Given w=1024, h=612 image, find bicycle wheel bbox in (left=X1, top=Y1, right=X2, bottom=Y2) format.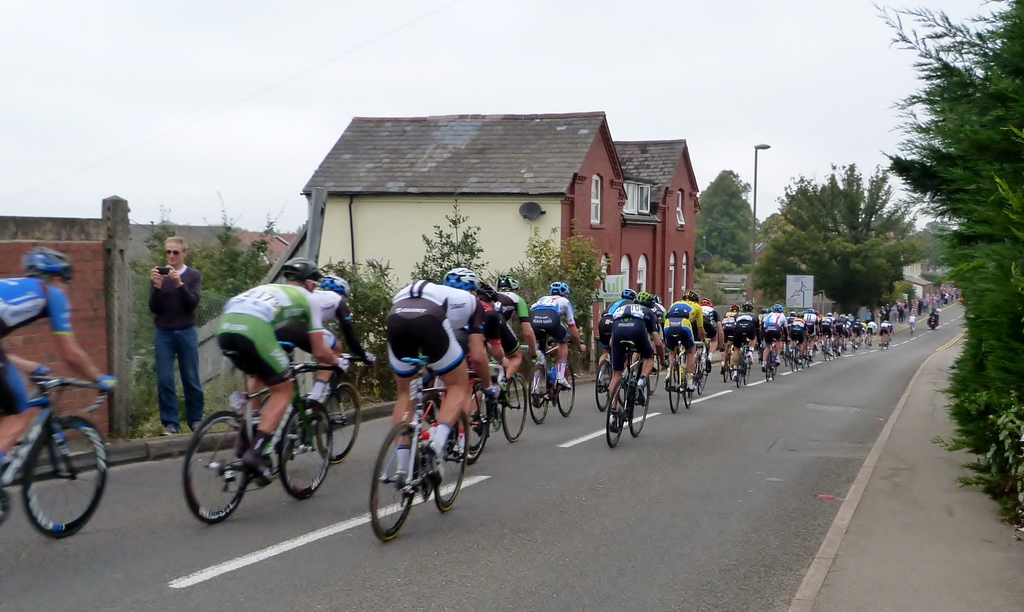
(left=527, top=364, right=553, bottom=426).
